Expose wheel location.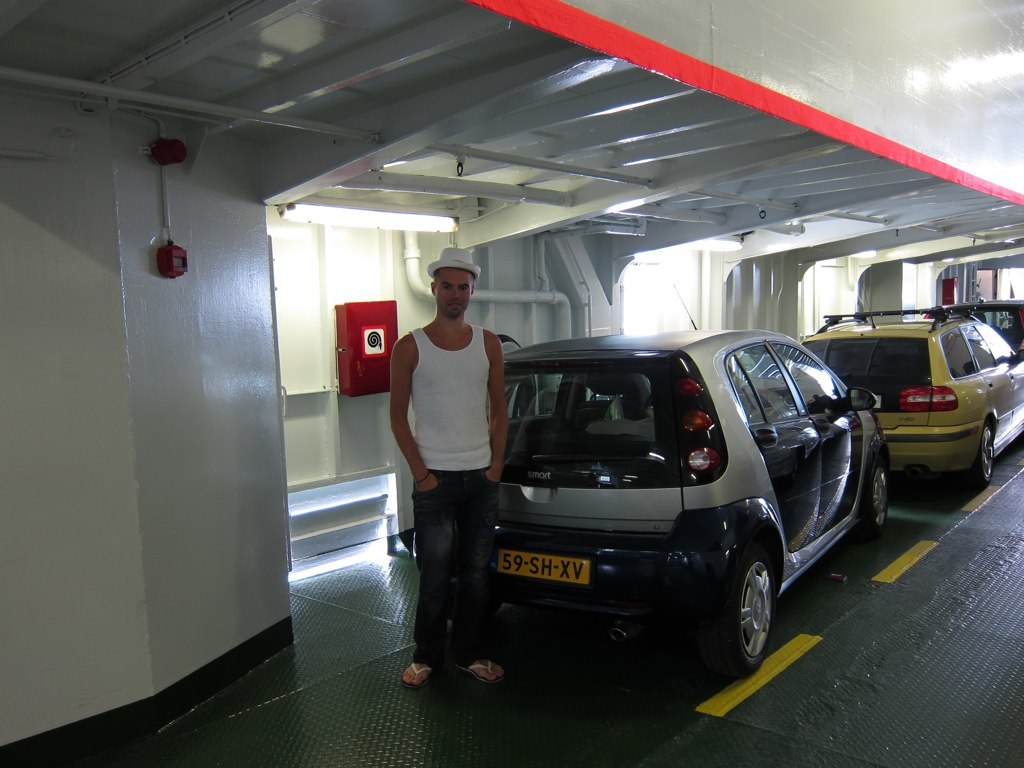
Exposed at box(963, 416, 999, 494).
